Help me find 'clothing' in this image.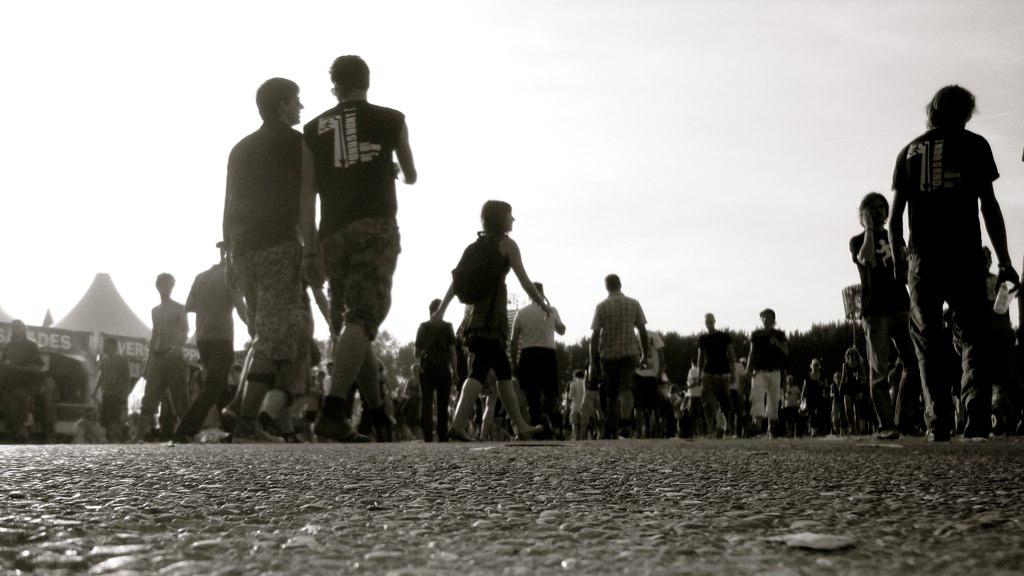
Found it: pyautogui.locateOnScreen(607, 353, 639, 421).
